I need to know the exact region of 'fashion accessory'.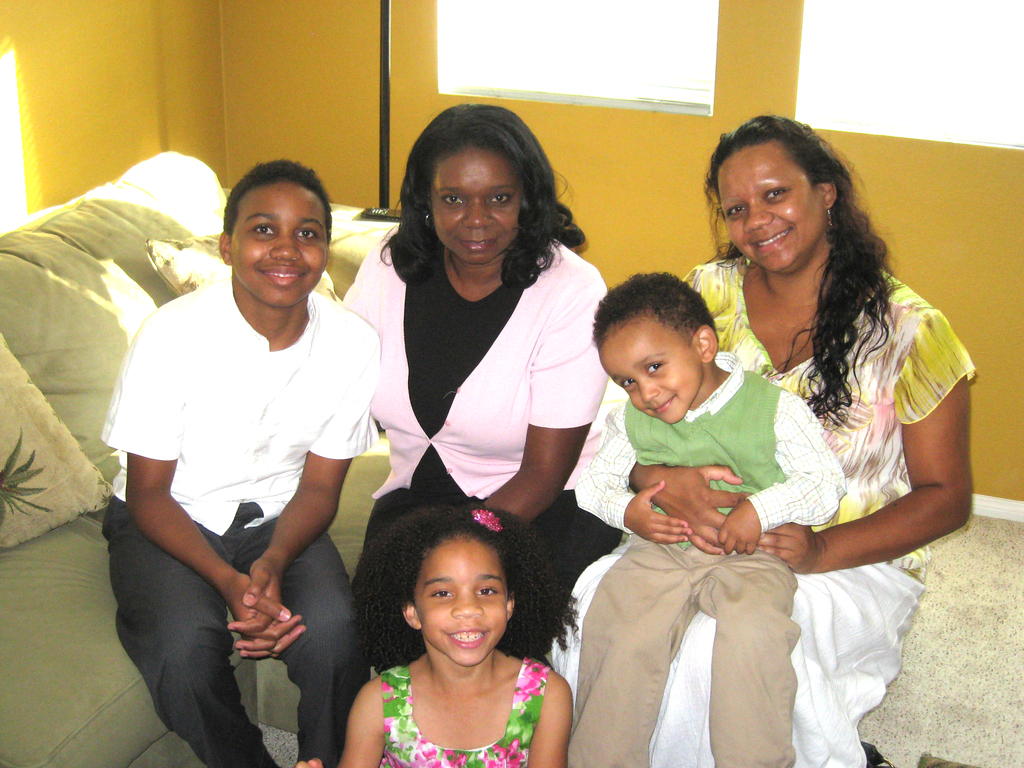
Region: BBox(469, 509, 506, 532).
